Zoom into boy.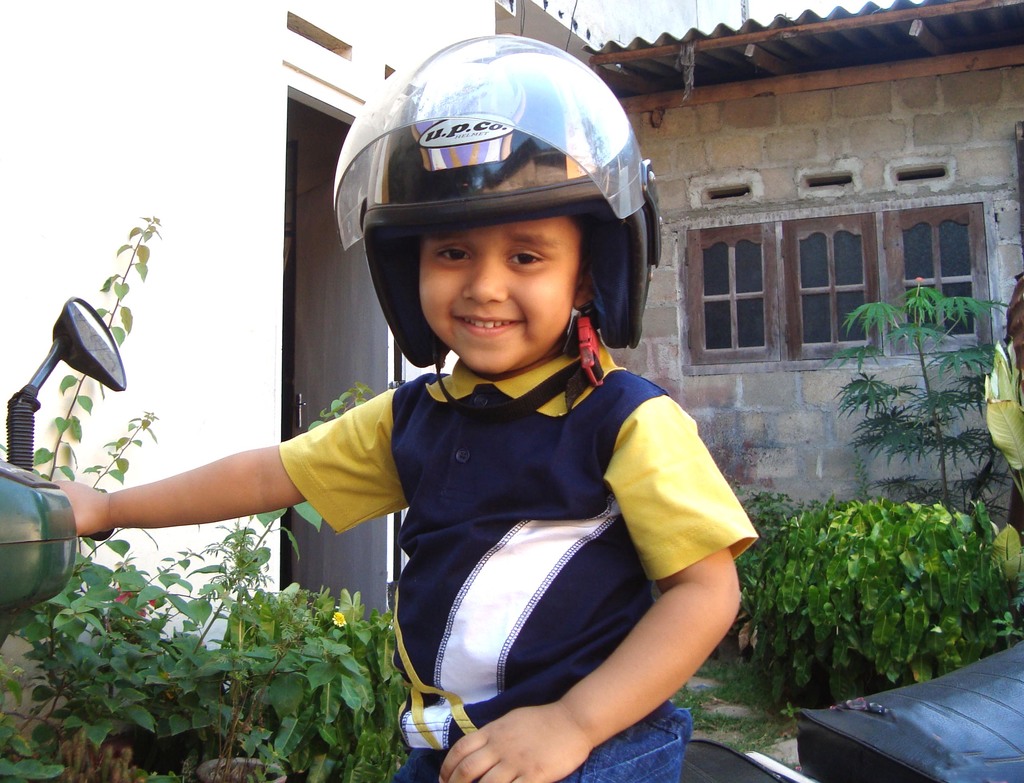
Zoom target: left=176, top=85, right=736, bottom=757.
